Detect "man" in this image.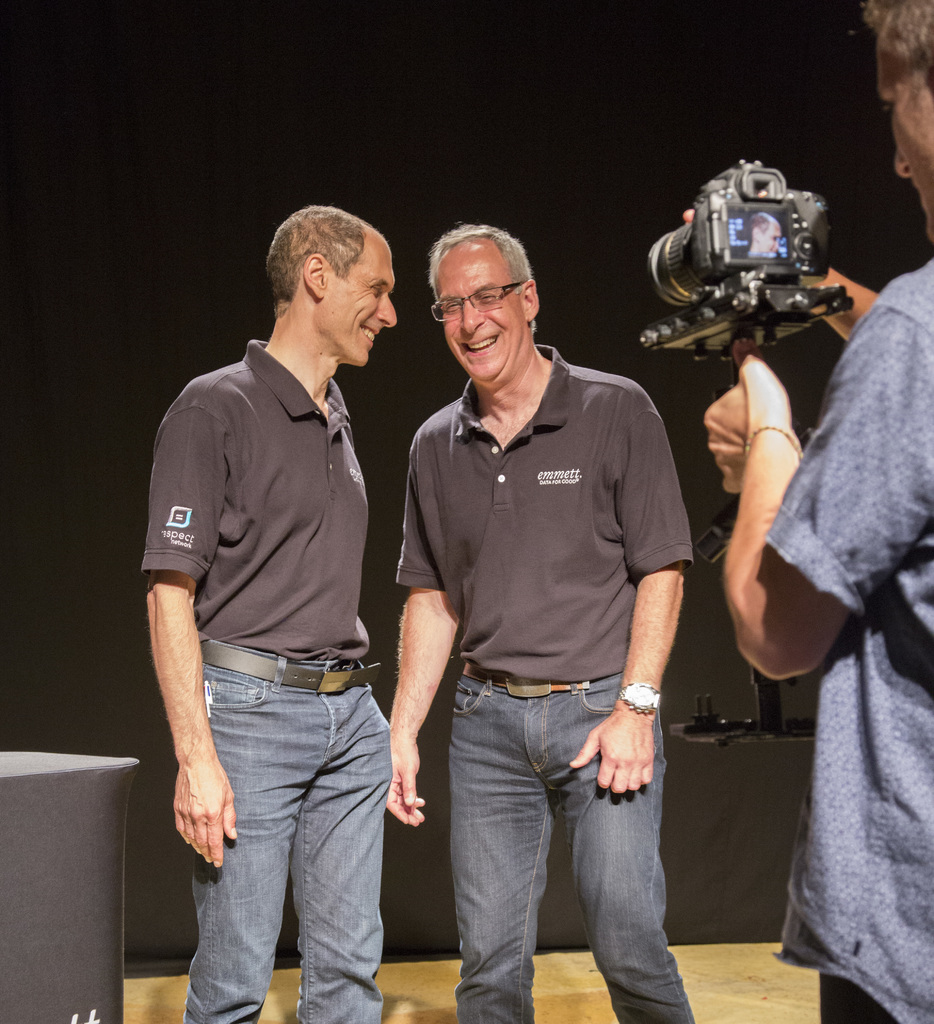
Detection: 138 205 410 1023.
